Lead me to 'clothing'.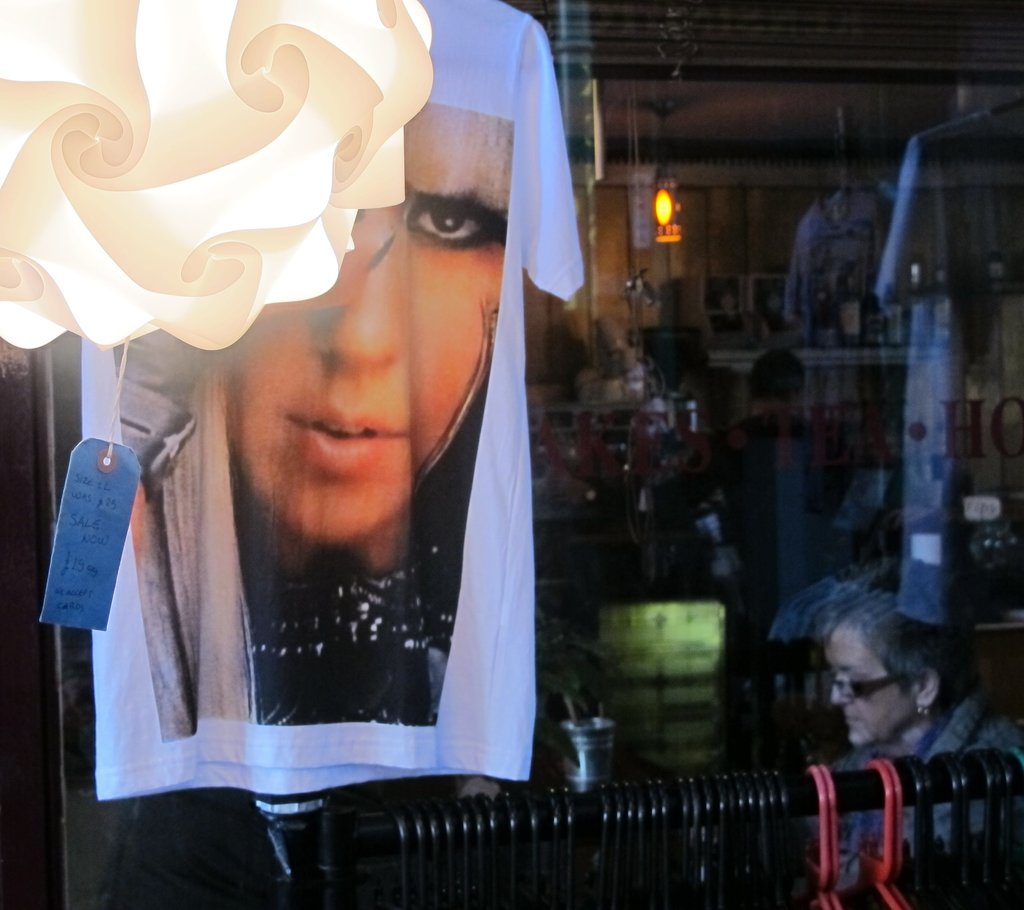
Lead to region(779, 679, 1023, 909).
